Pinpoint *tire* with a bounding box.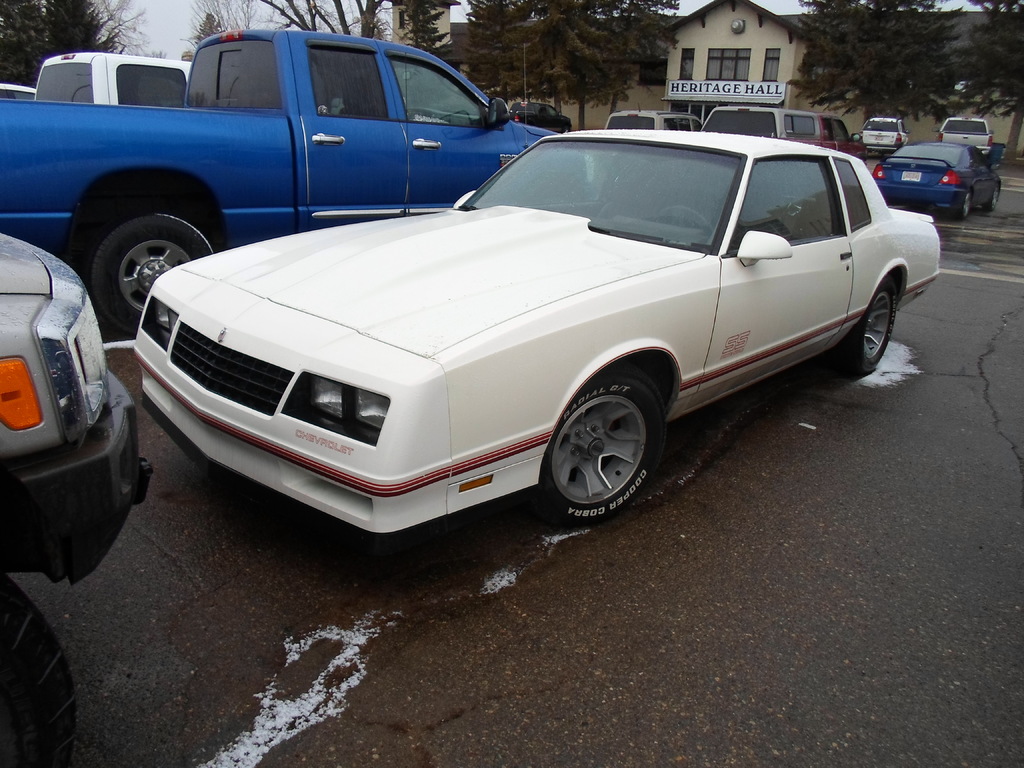
<box>863,157,875,170</box>.
